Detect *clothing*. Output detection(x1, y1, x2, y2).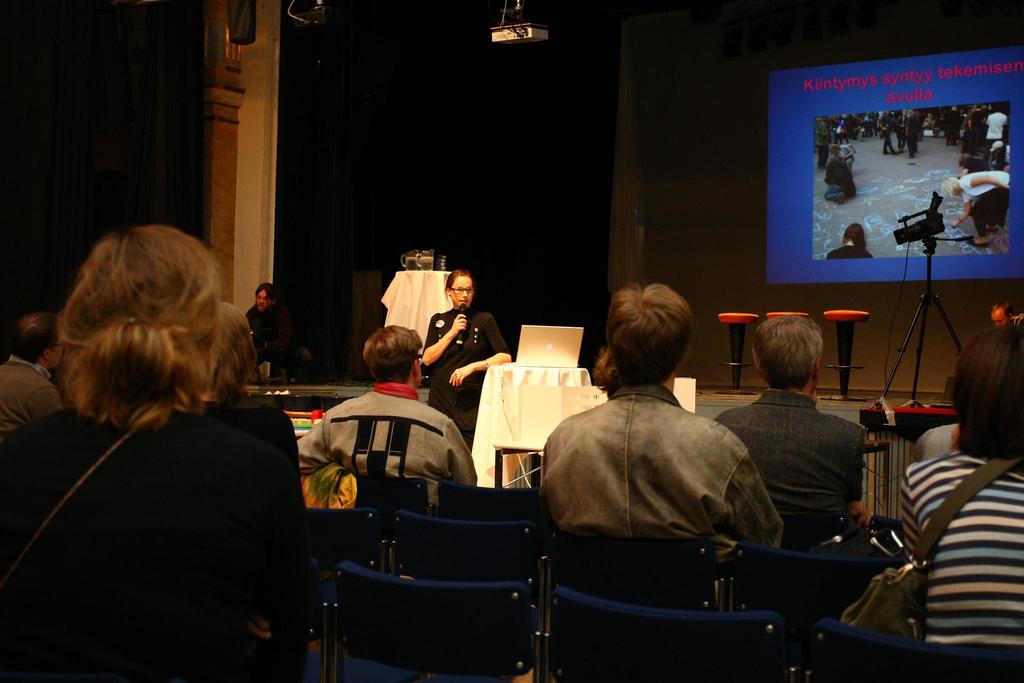
detection(0, 352, 50, 439).
